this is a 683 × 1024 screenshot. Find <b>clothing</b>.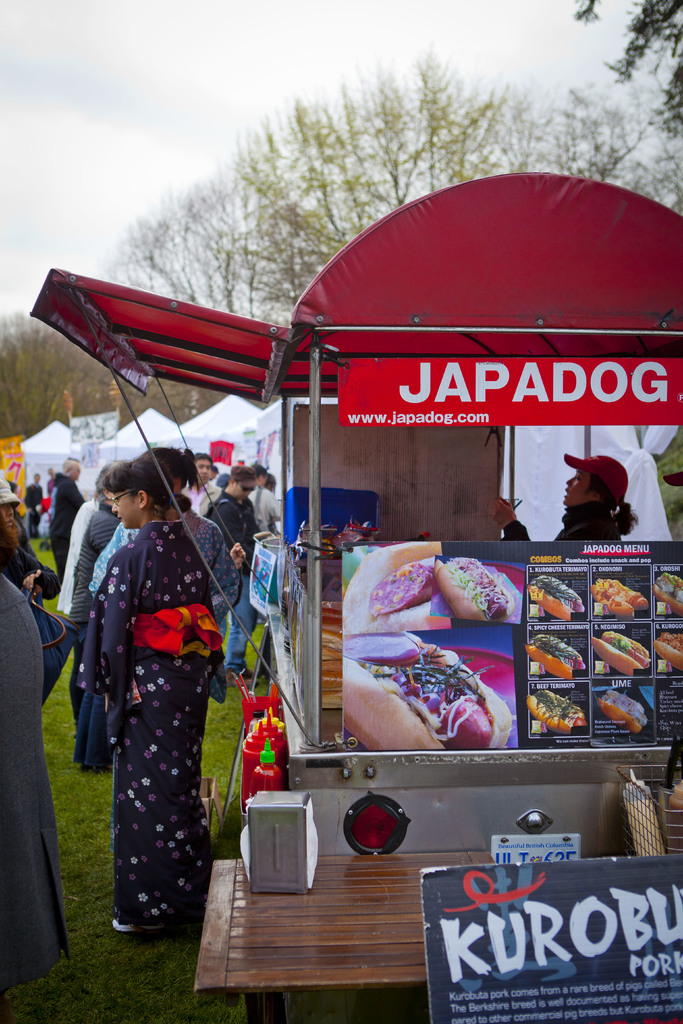
Bounding box: (42, 468, 126, 796).
